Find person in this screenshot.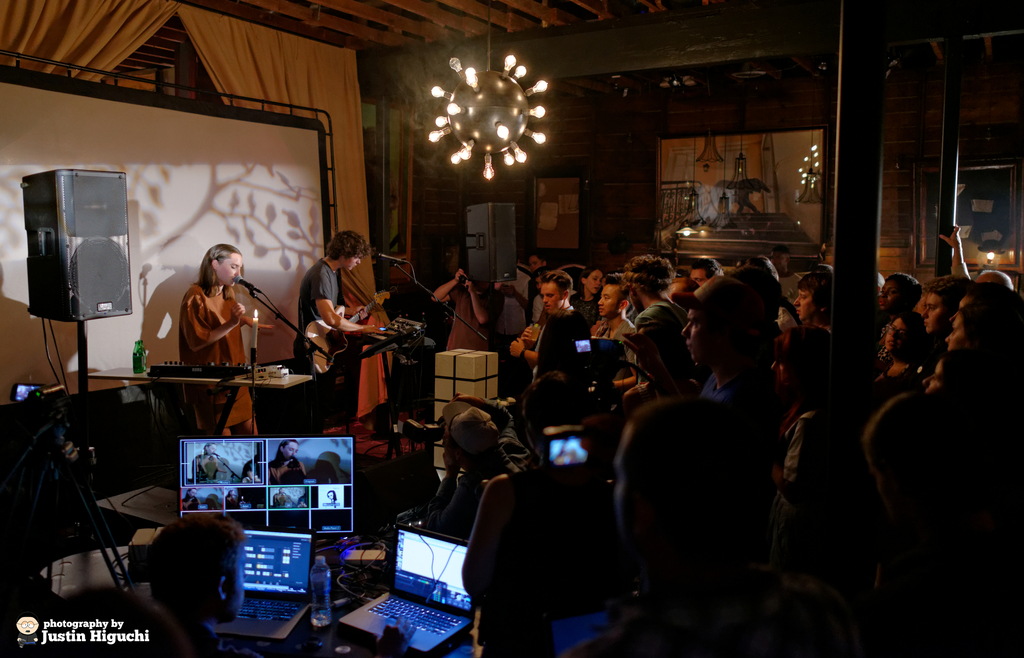
The bounding box for person is 298 218 392 467.
